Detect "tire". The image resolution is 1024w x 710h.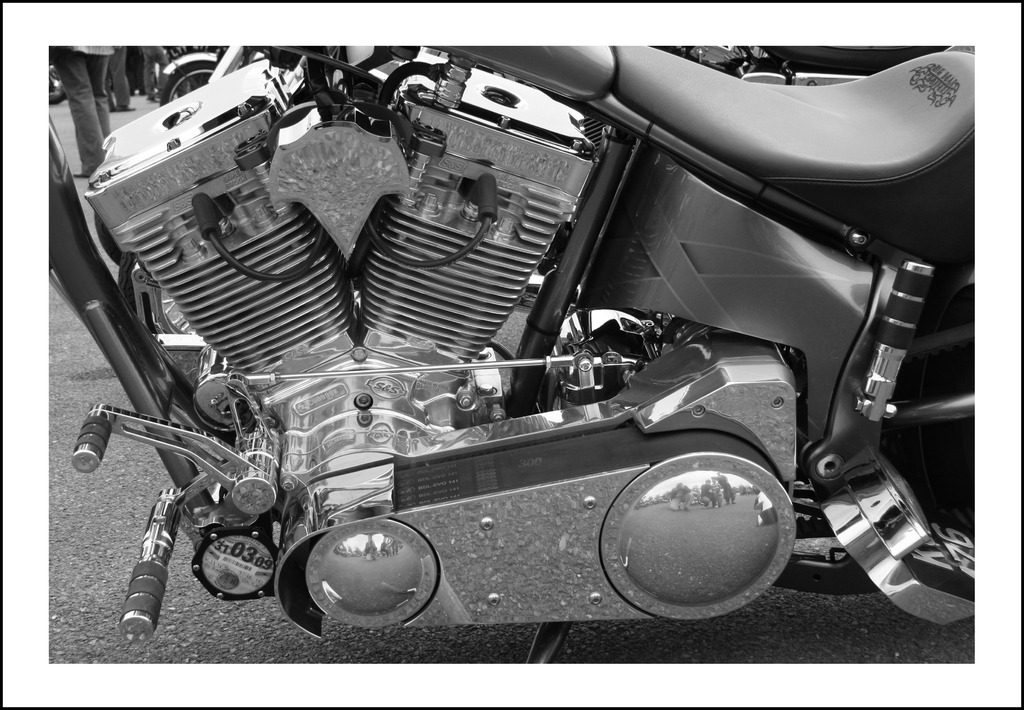
rect(49, 63, 67, 109).
